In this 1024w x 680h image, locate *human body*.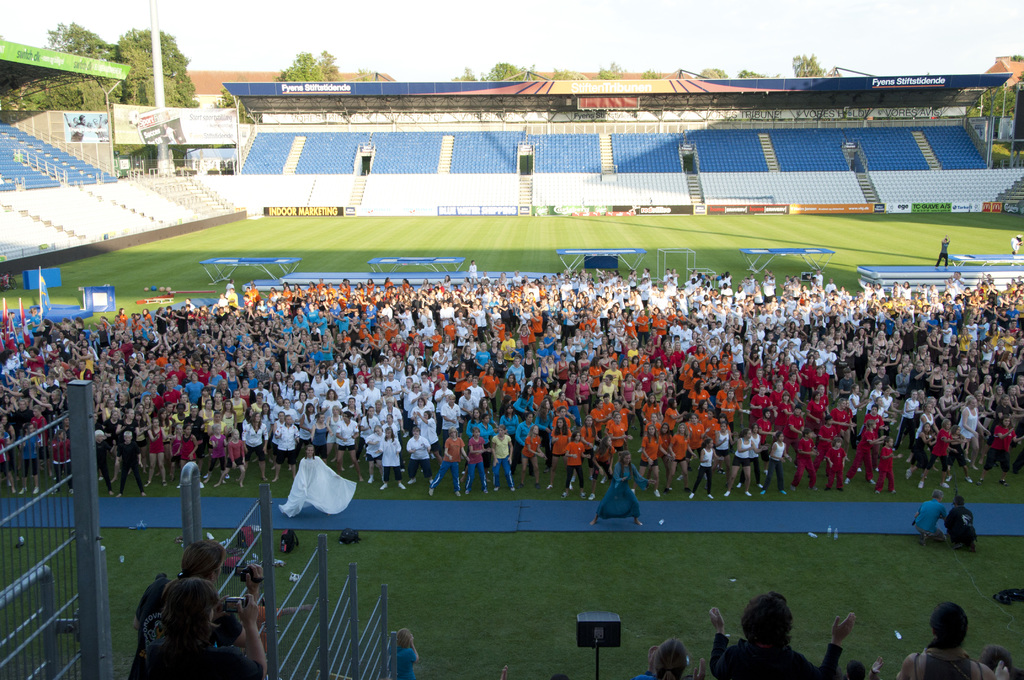
Bounding box: region(659, 311, 675, 326).
